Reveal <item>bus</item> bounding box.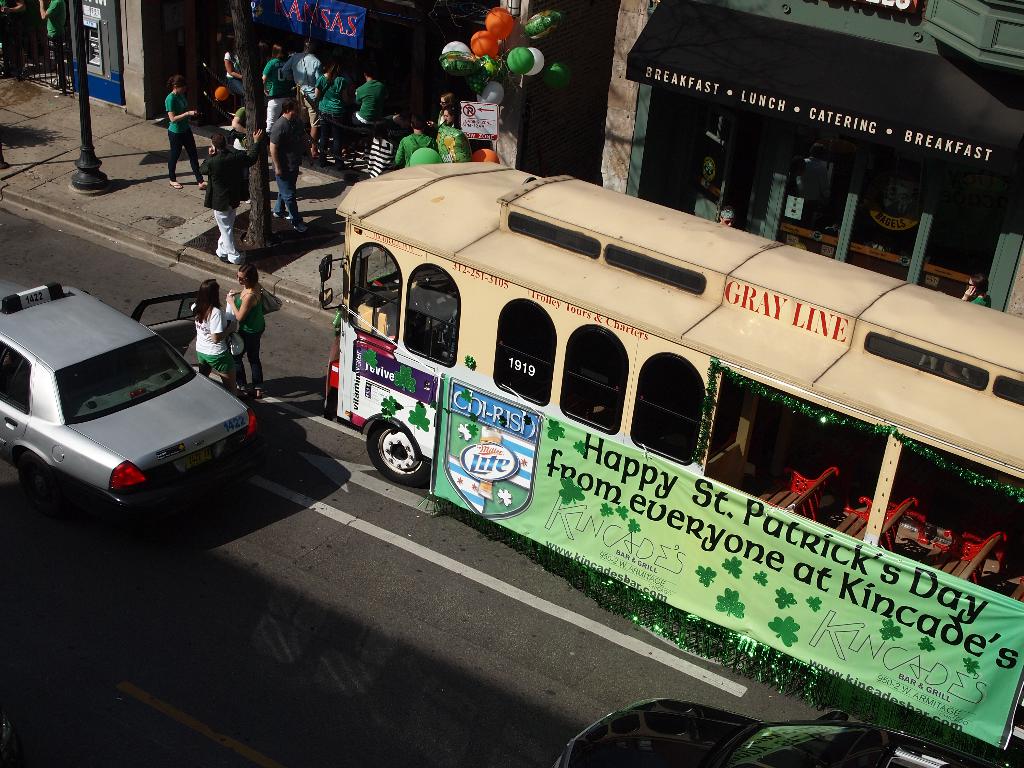
Revealed: 309, 141, 1023, 753.
